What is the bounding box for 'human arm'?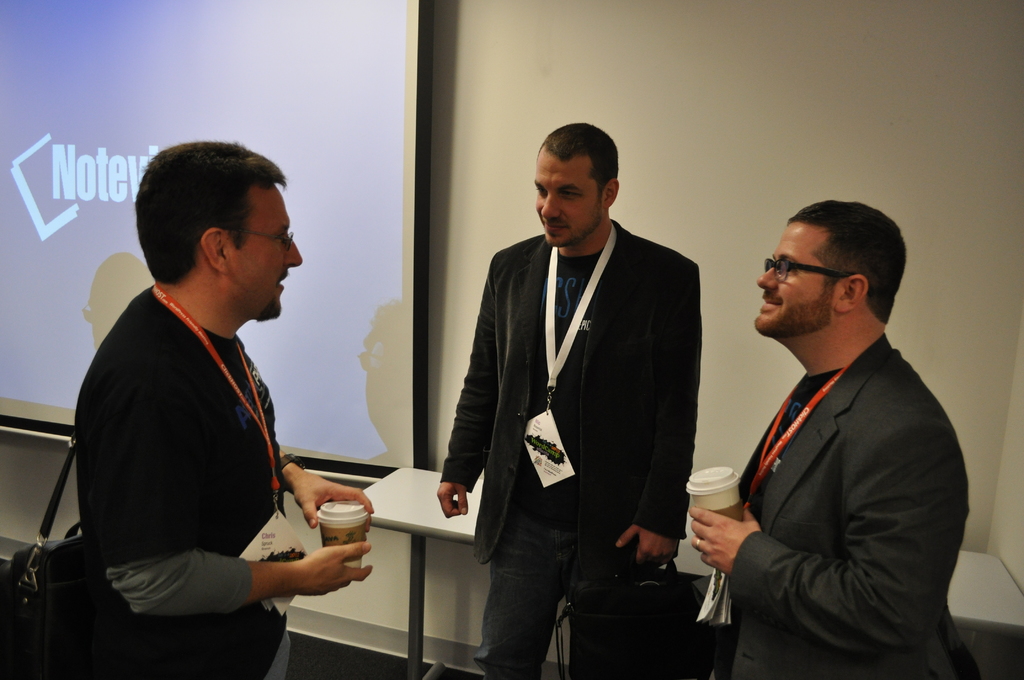
detection(86, 357, 388, 629).
